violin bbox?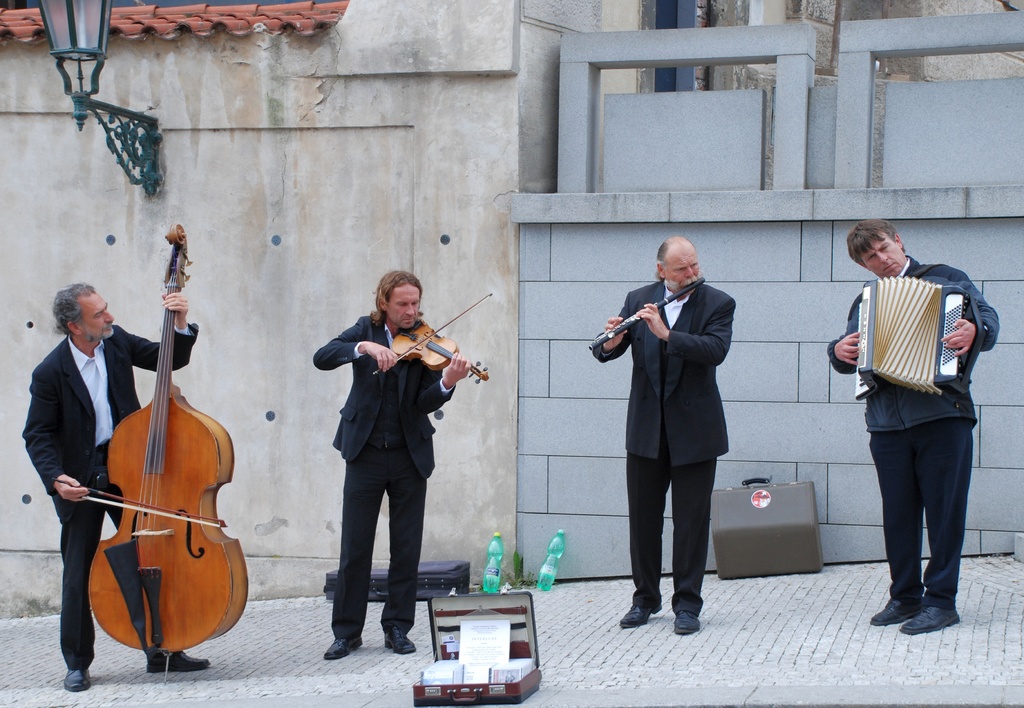
Rect(45, 220, 252, 684)
